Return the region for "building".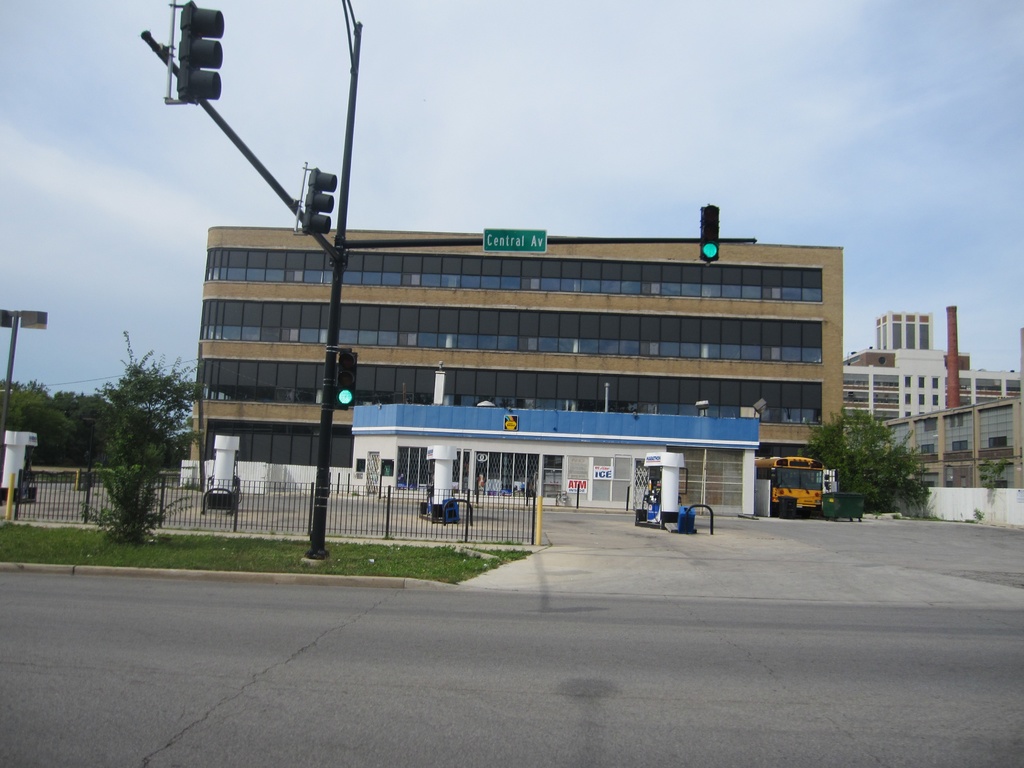
[x1=840, y1=308, x2=1023, y2=425].
